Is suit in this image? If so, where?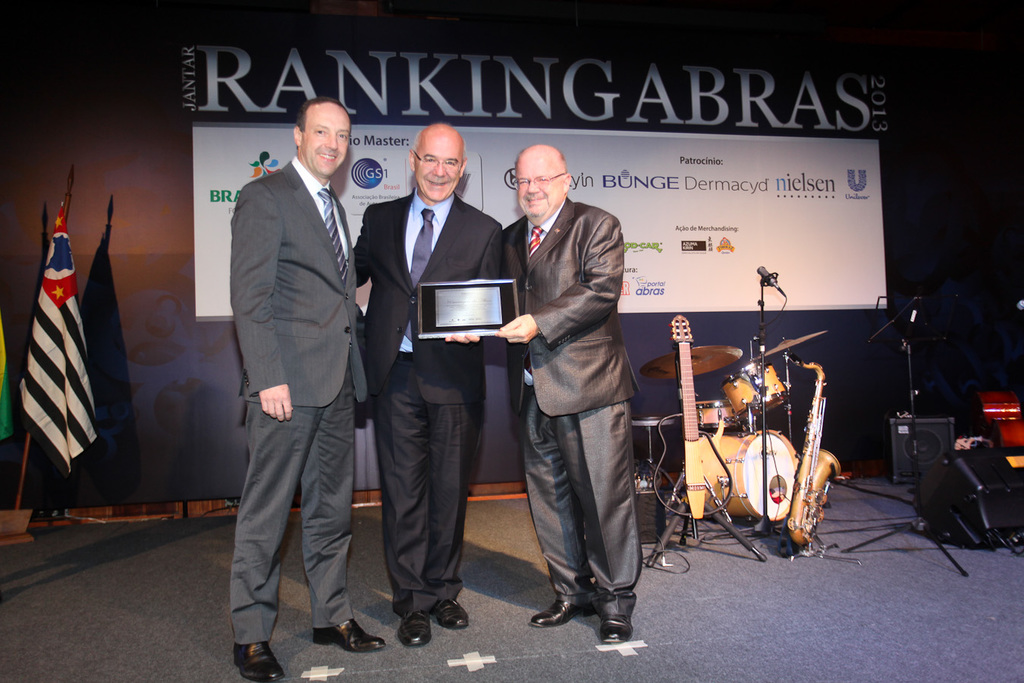
Yes, at 498 197 641 625.
